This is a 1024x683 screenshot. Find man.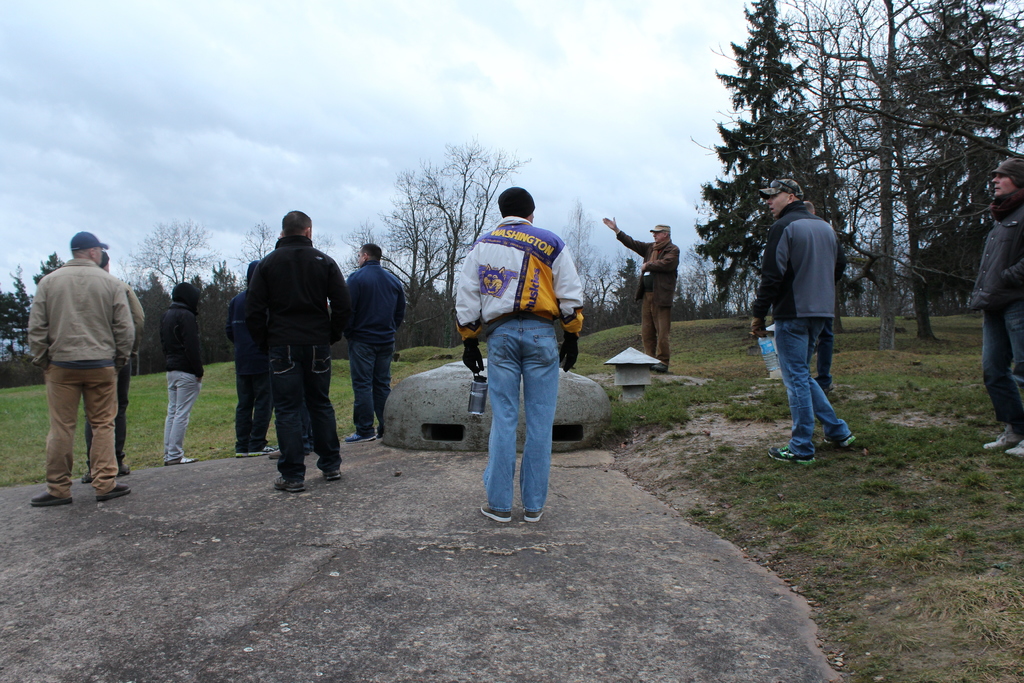
Bounding box: rect(600, 211, 682, 378).
